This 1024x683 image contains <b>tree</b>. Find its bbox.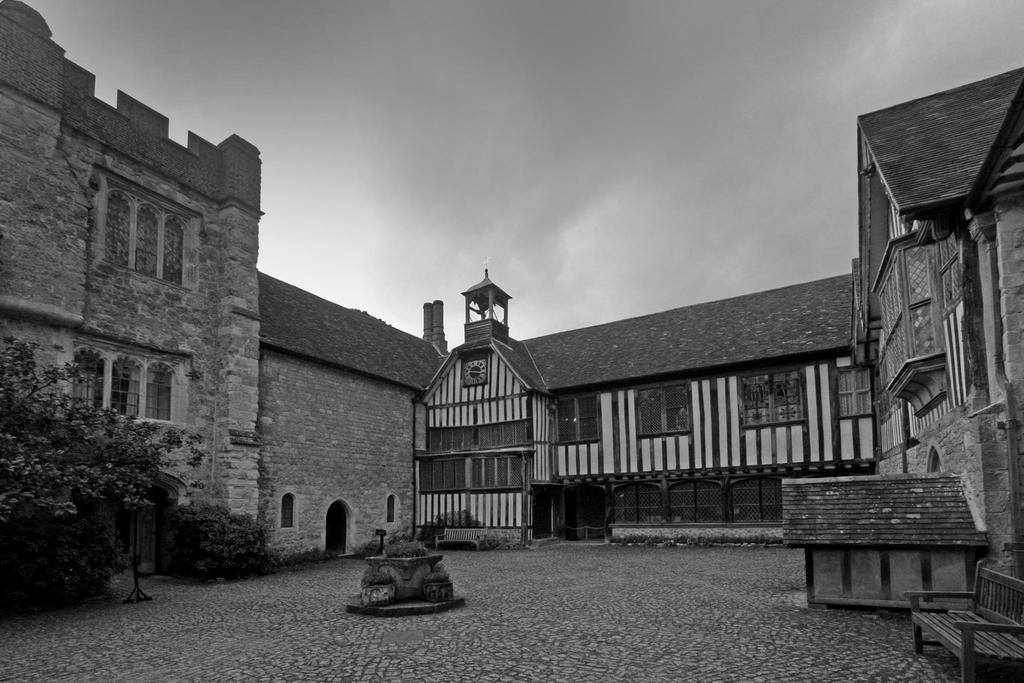
[x1=0, y1=320, x2=204, y2=527].
